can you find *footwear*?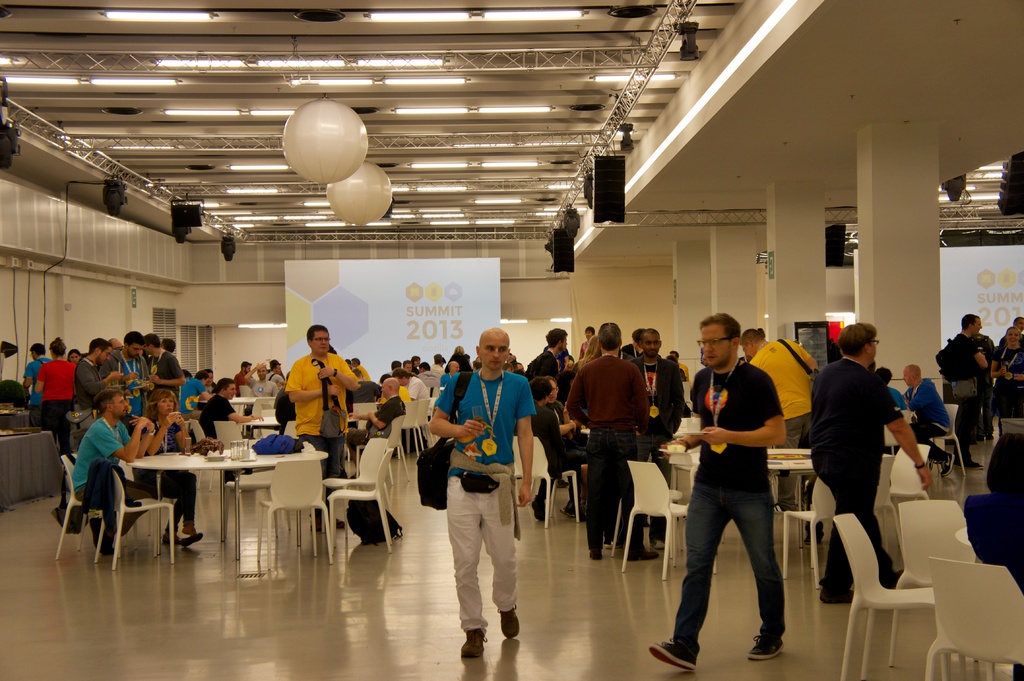
Yes, bounding box: 186,533,204,545.
